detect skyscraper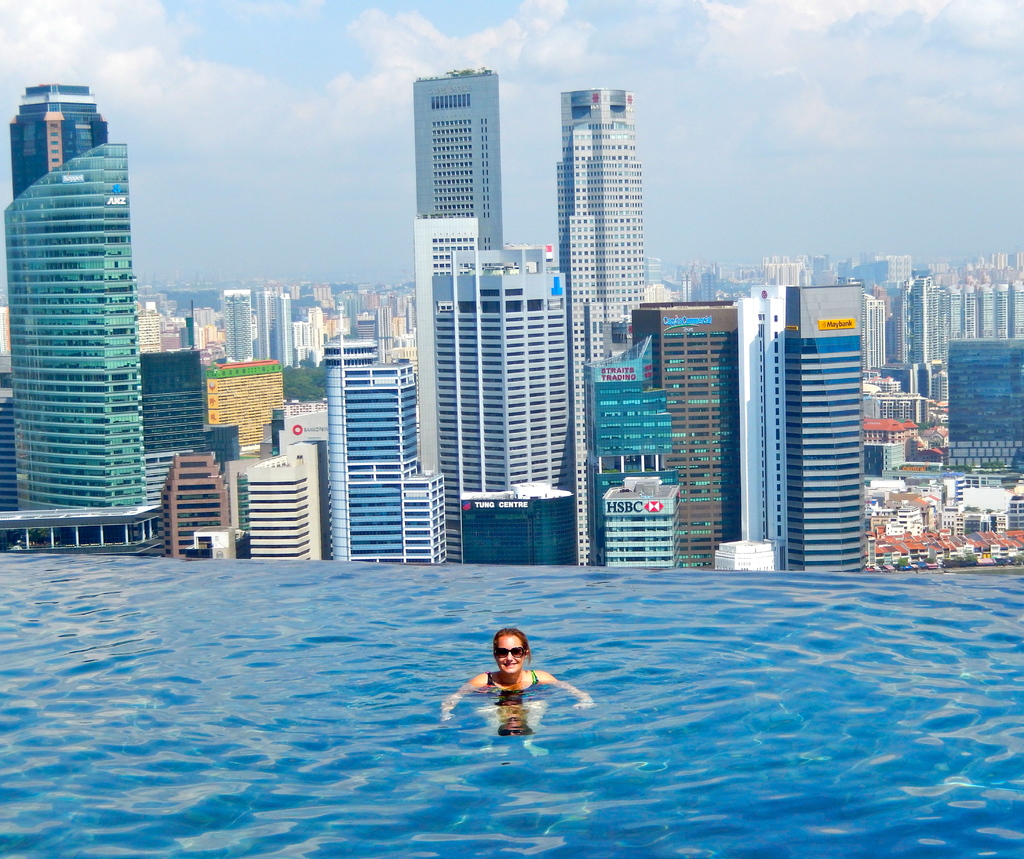
x1=666 y1=269 x2=683 y2=297
